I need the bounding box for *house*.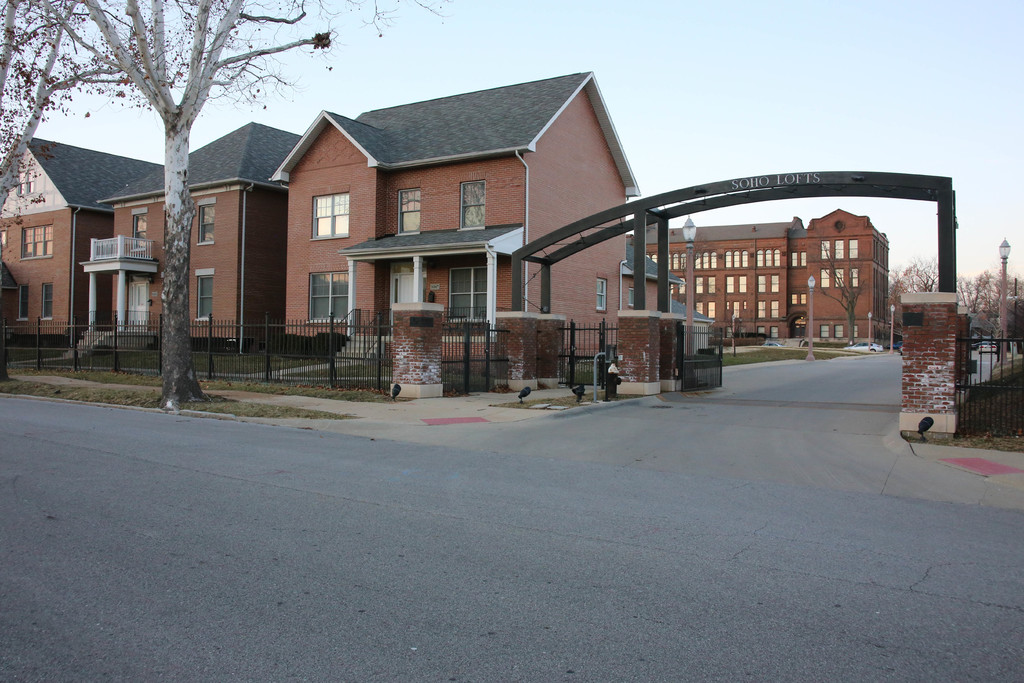
Here it is: (left=252, top=68, right=643, bottom=367).
